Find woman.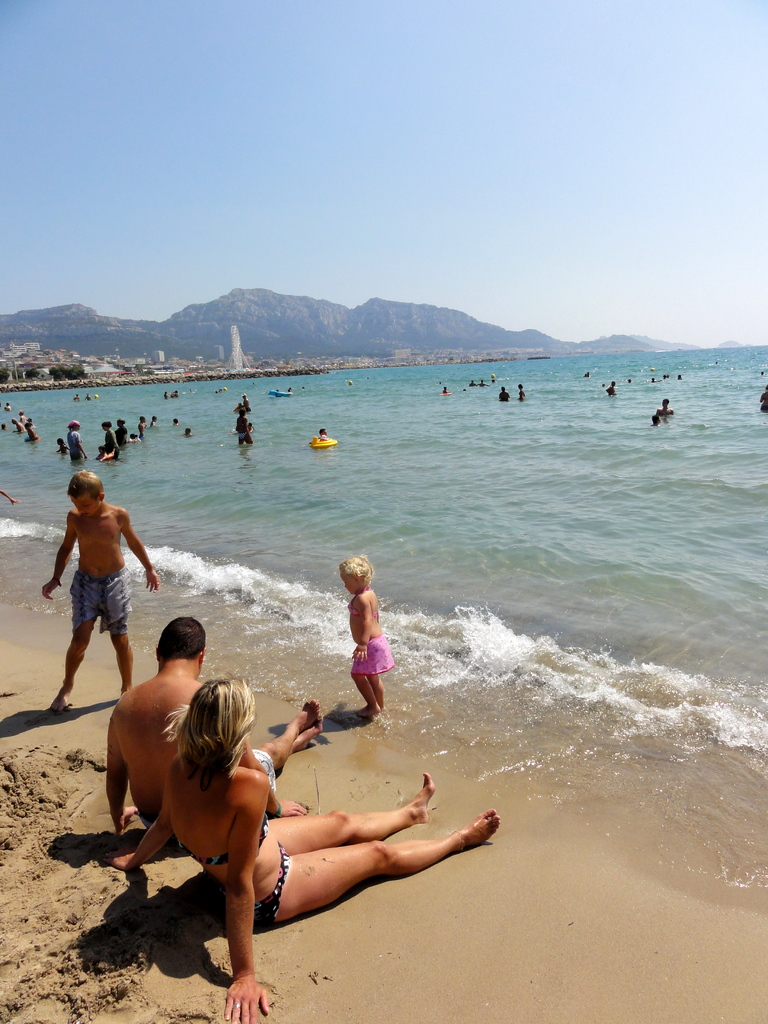
select_region(25, 423, 41, 440).
